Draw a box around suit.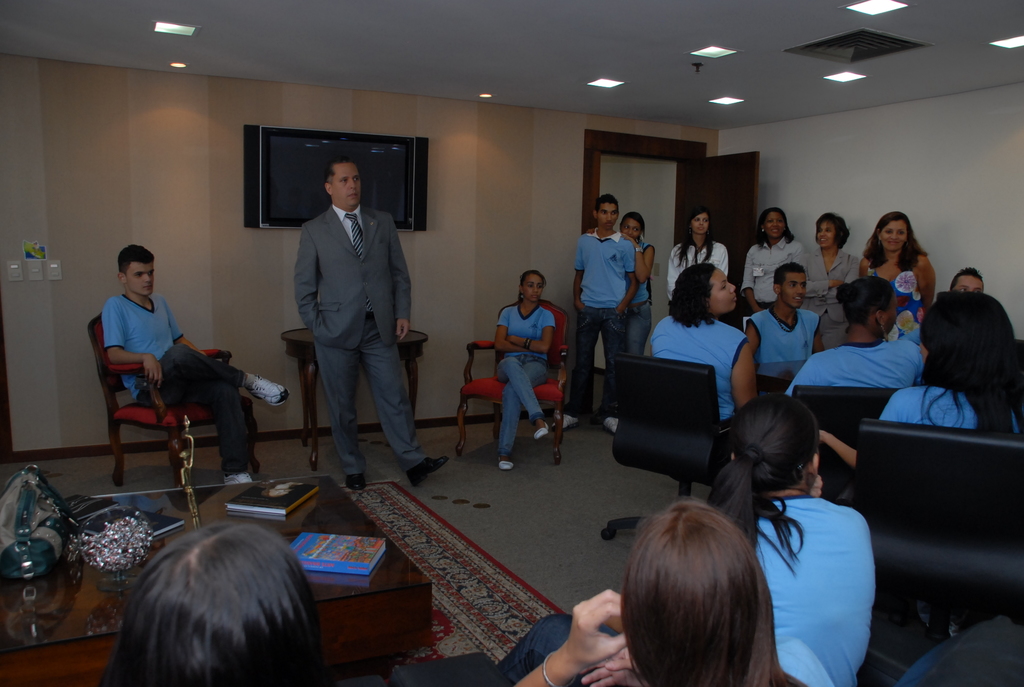
<bbox>796, 249, 867, 349</bbox>.
